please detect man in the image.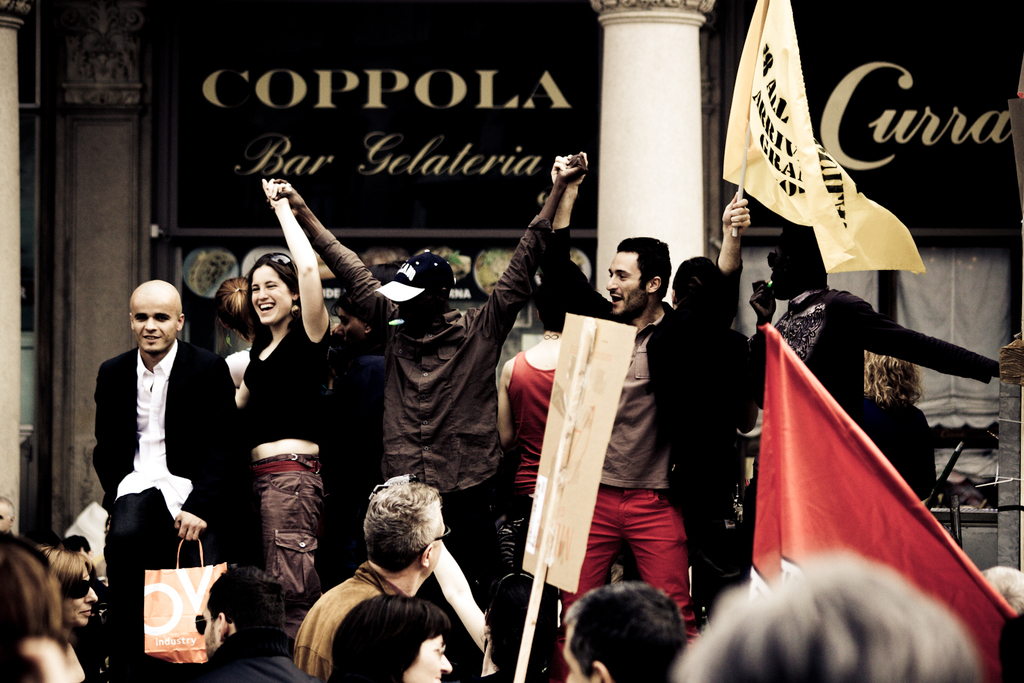
crop(78, 266, 229, 655).
